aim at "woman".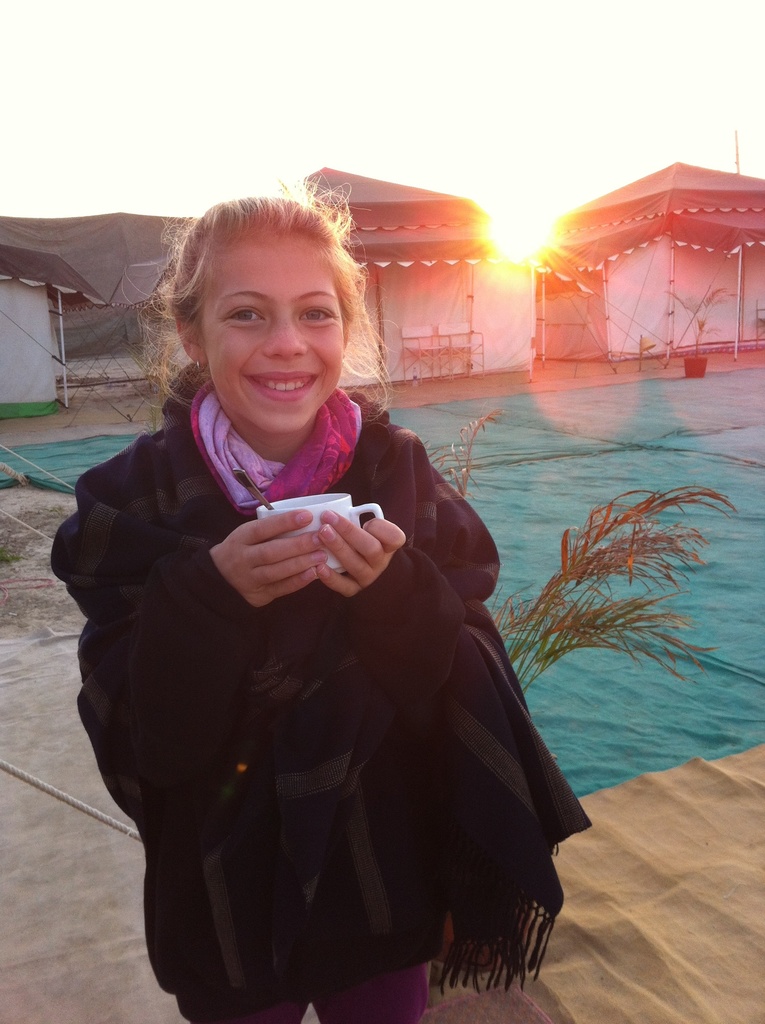
Aimed at l=38, t=174, r=611, b=1023.
